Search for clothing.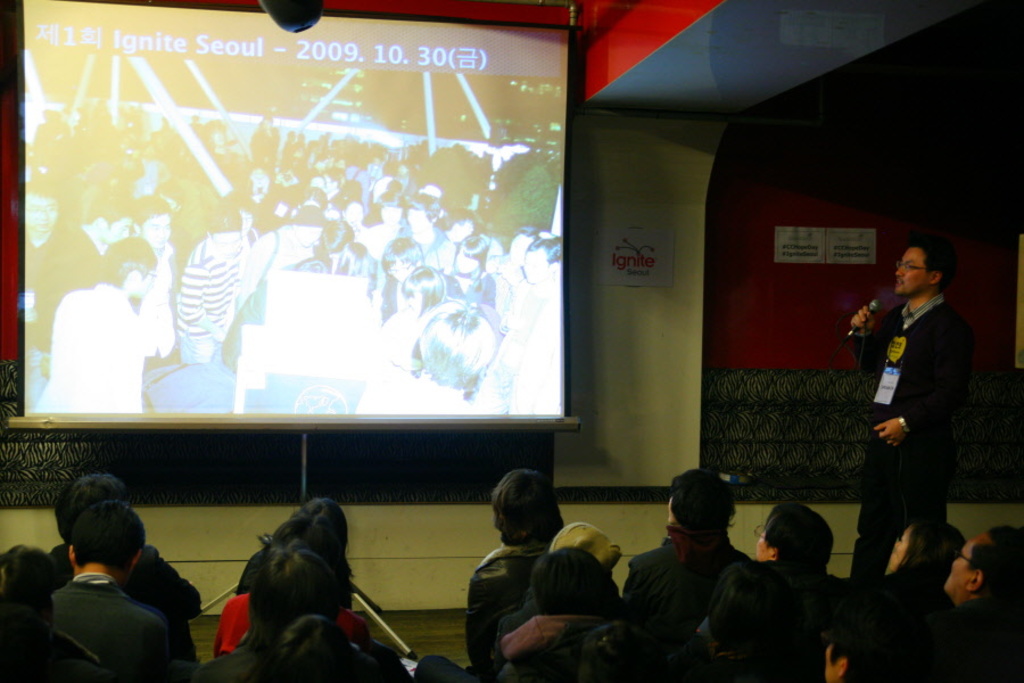
Found at 881, 600, 1022, 682.
